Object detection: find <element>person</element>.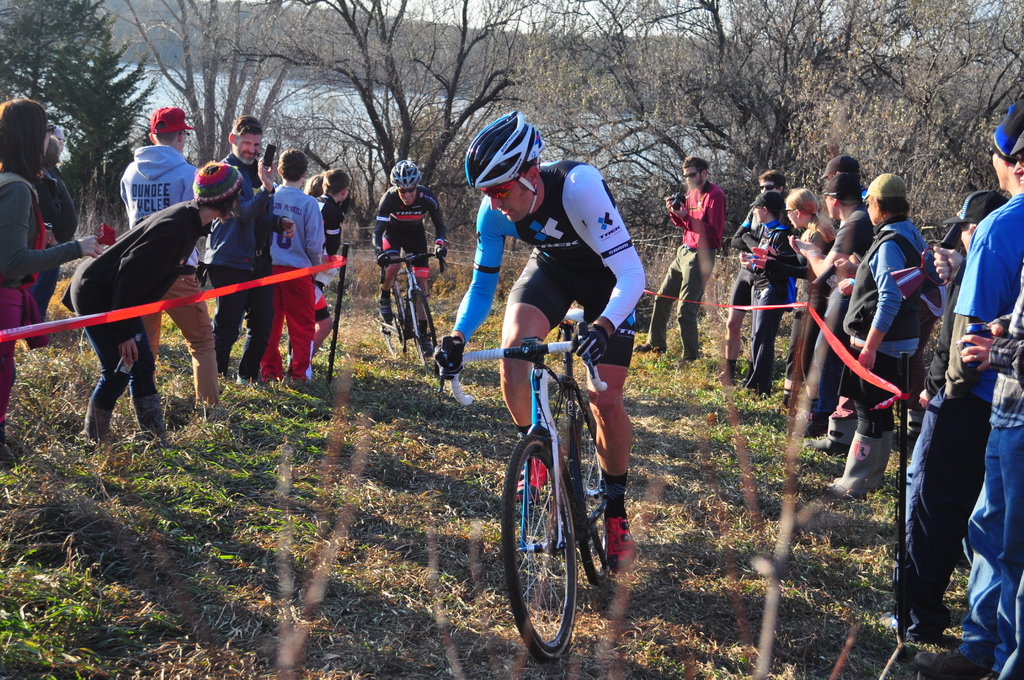
120,106,213,417.
